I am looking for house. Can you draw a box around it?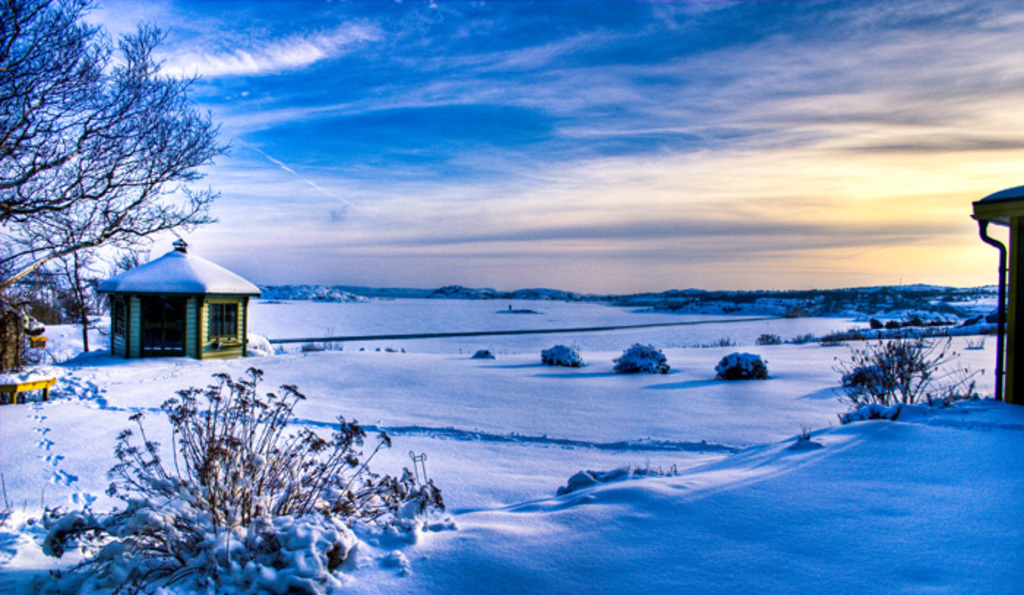
Sure, the bounding box is (89, 227, 260, 363).
